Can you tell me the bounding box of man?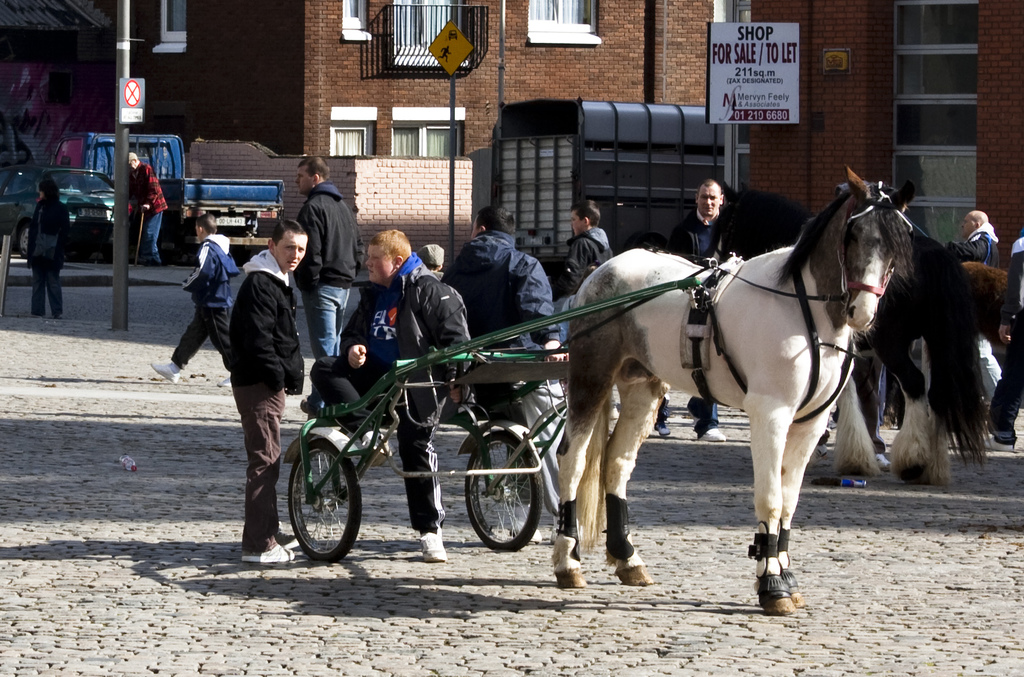
126/152/165/262.
